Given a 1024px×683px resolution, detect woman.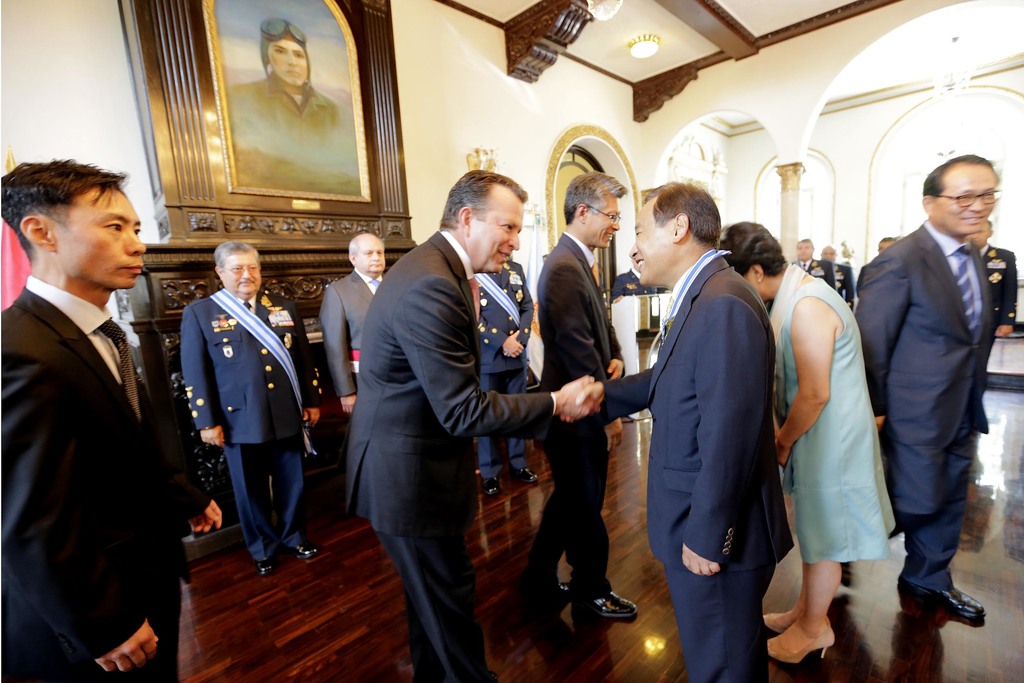
locate(228, 19, 344, 128).
